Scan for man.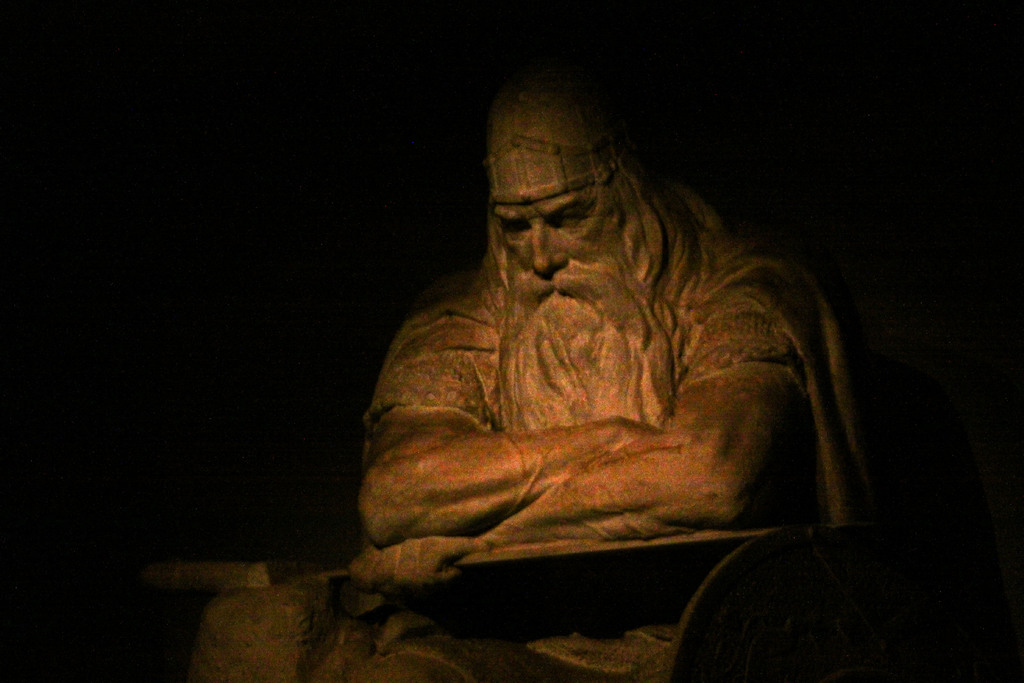
Scan result: 294,32,861,671.
